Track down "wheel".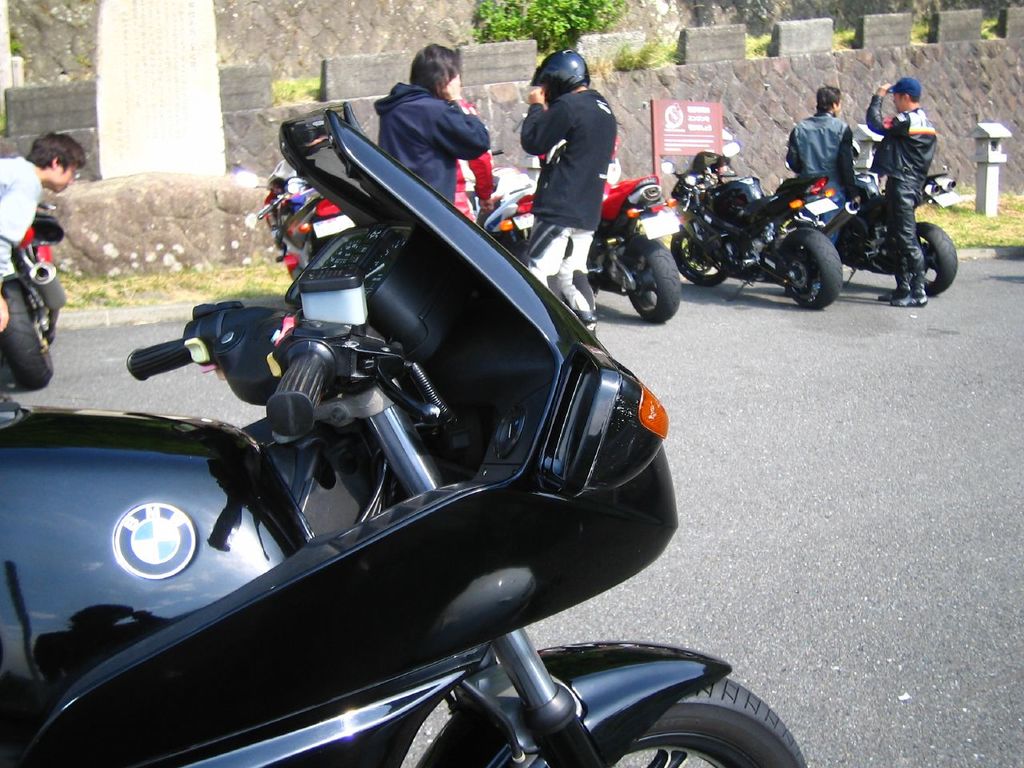
Tracked to <bbox>3, 283, 55, 393</bbox>.
